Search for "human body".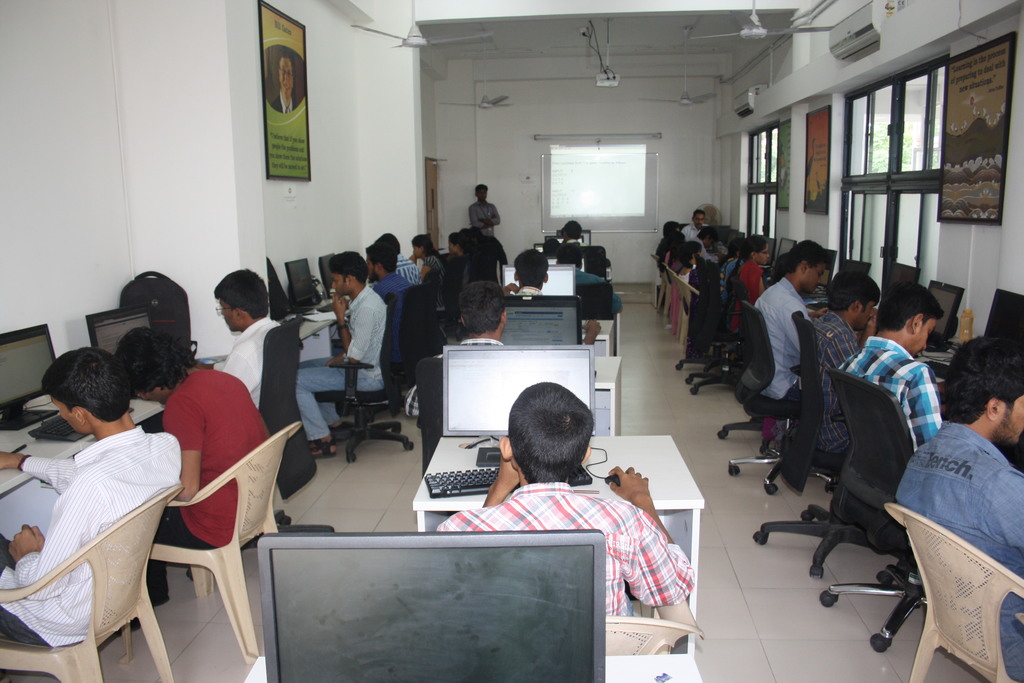
Found at box(433, 378, 695, 622).
